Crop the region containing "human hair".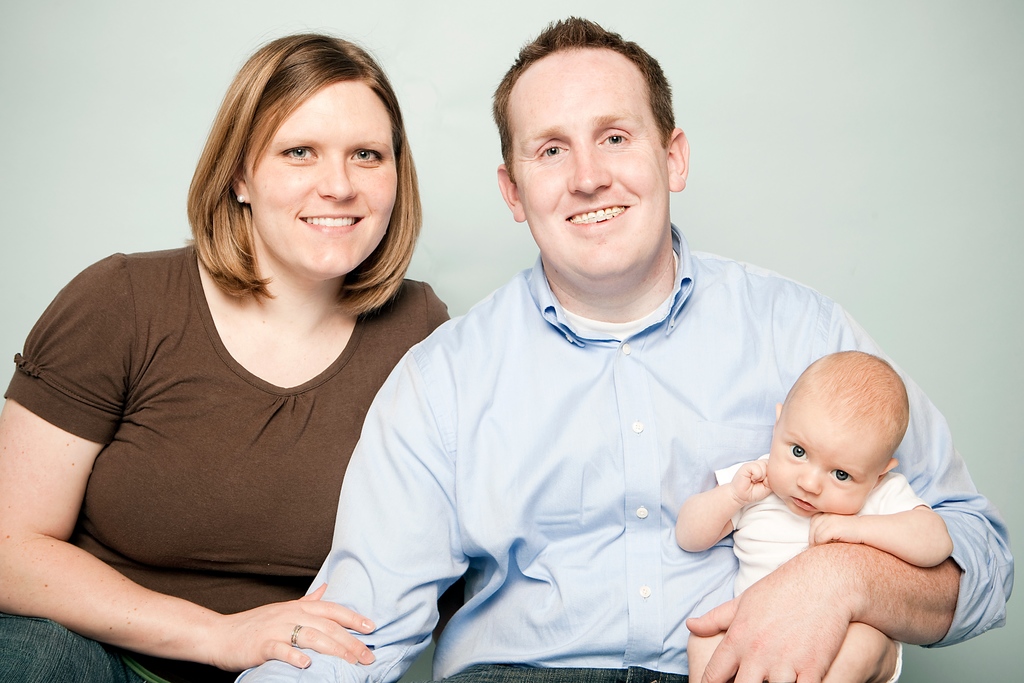
Crop region: (174,25,414,343).
